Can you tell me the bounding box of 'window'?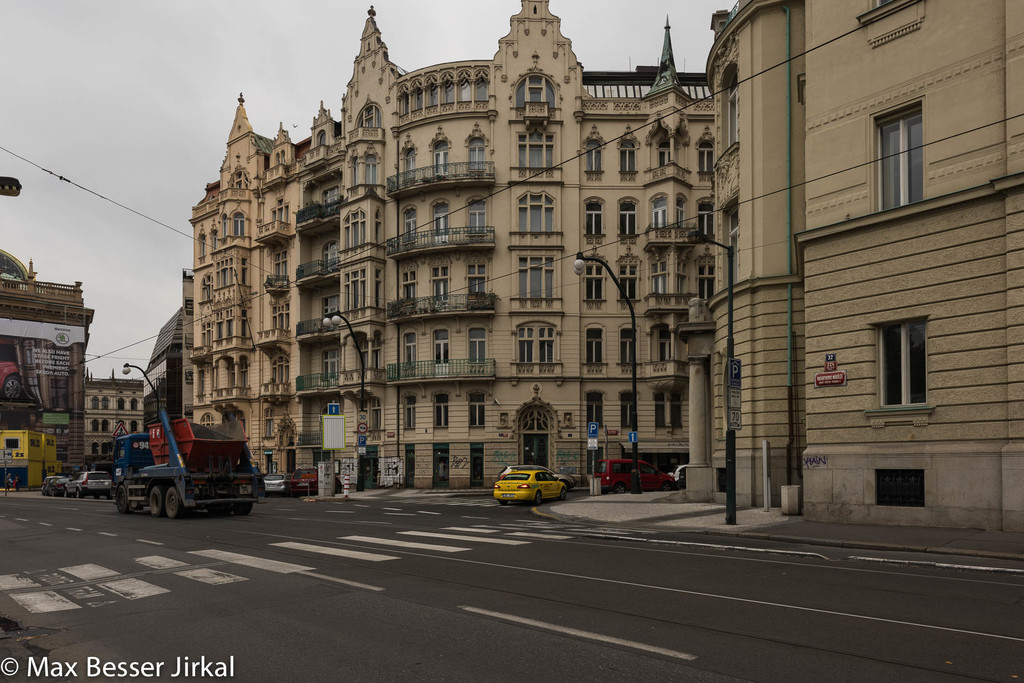
x1=215, y1=308, x2=229, y2=350.
